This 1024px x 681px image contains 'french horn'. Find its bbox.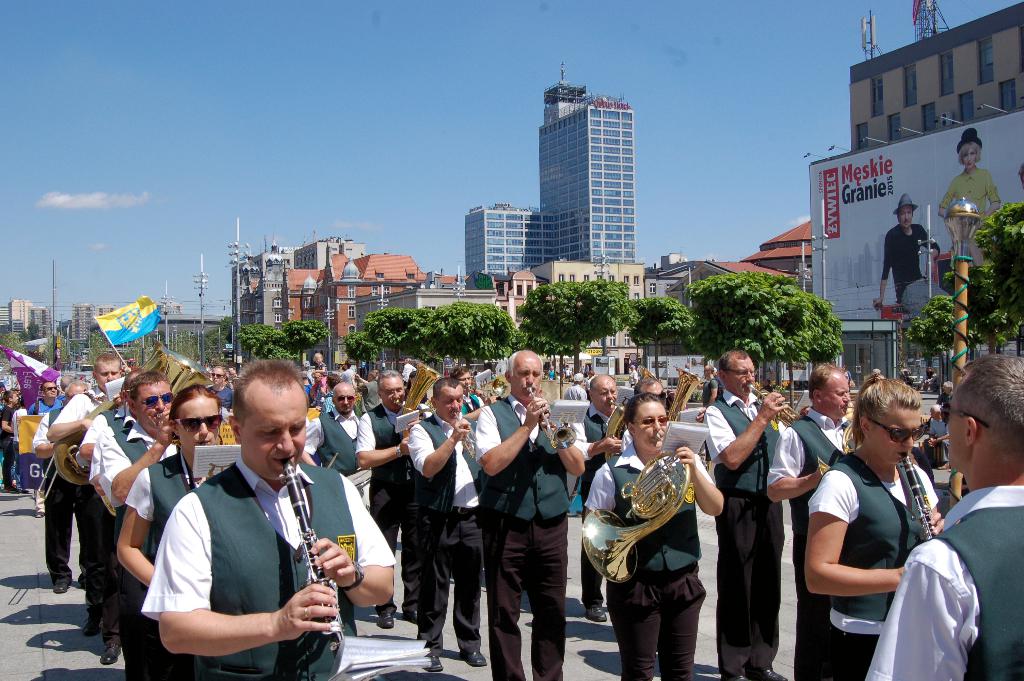
{"x1": 389, "y1": 355, "x2": 447, "y2": 474}.
